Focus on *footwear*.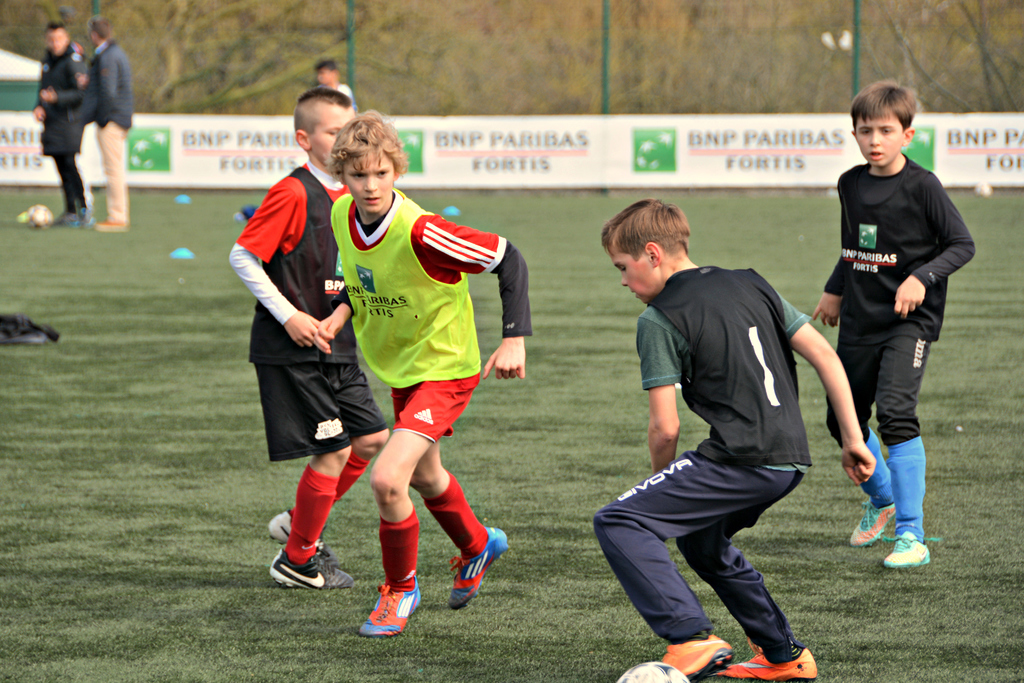
Focused at 268, 543, 354, 593.
